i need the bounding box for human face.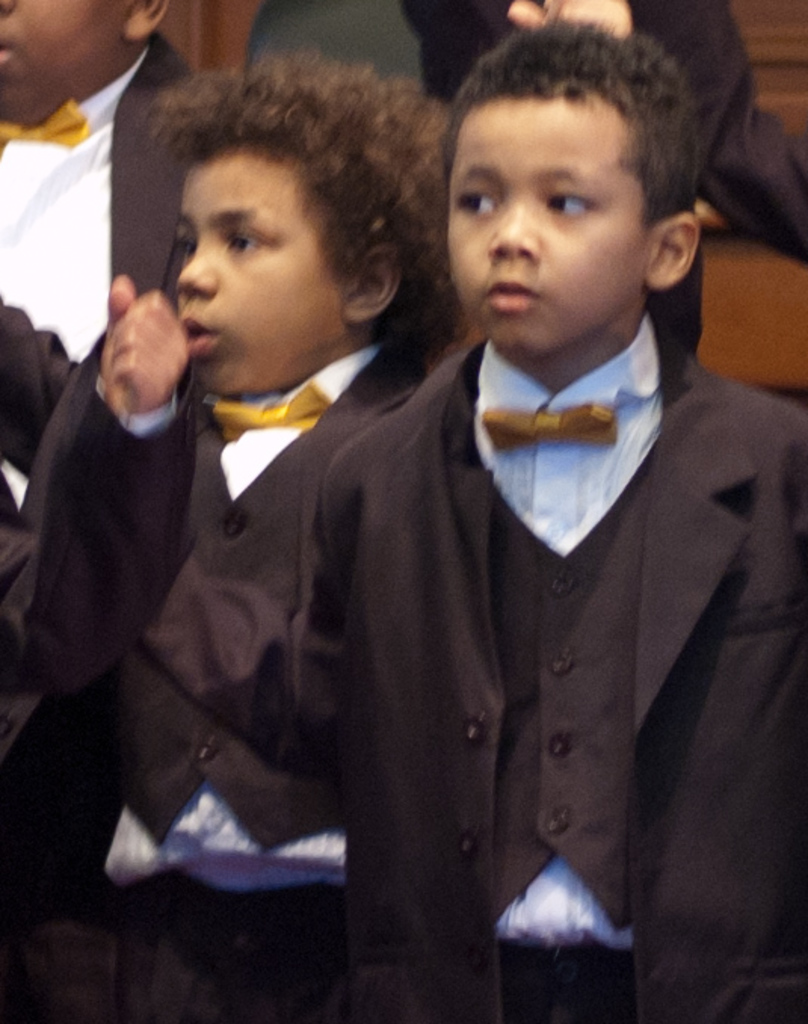
Here it is: (0,0,125,128).
